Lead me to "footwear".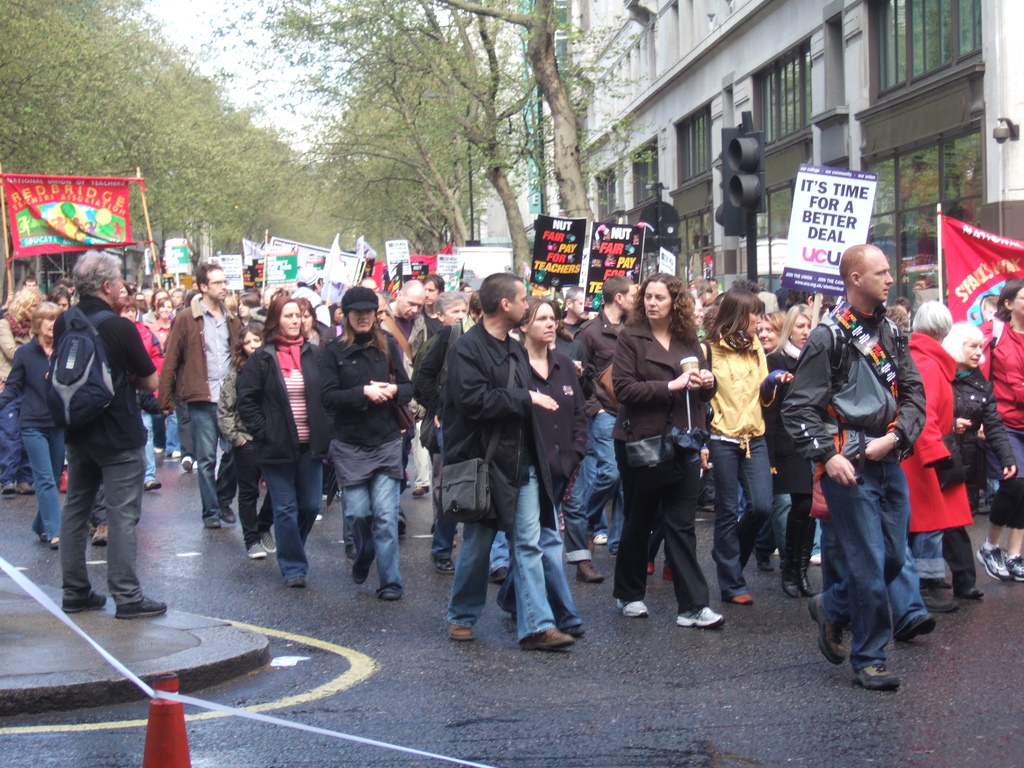
Lead to 594/534/607/544.
